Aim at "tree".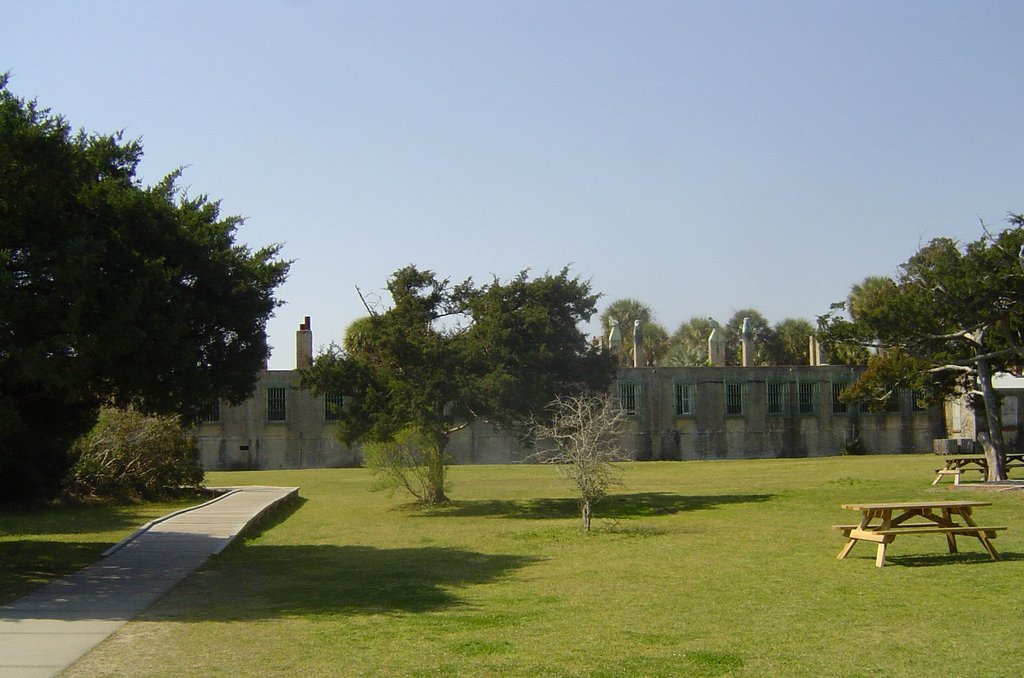
Aimed at {"x1": 300, "y1": 256, "x2": 621, "y2": 504}.
